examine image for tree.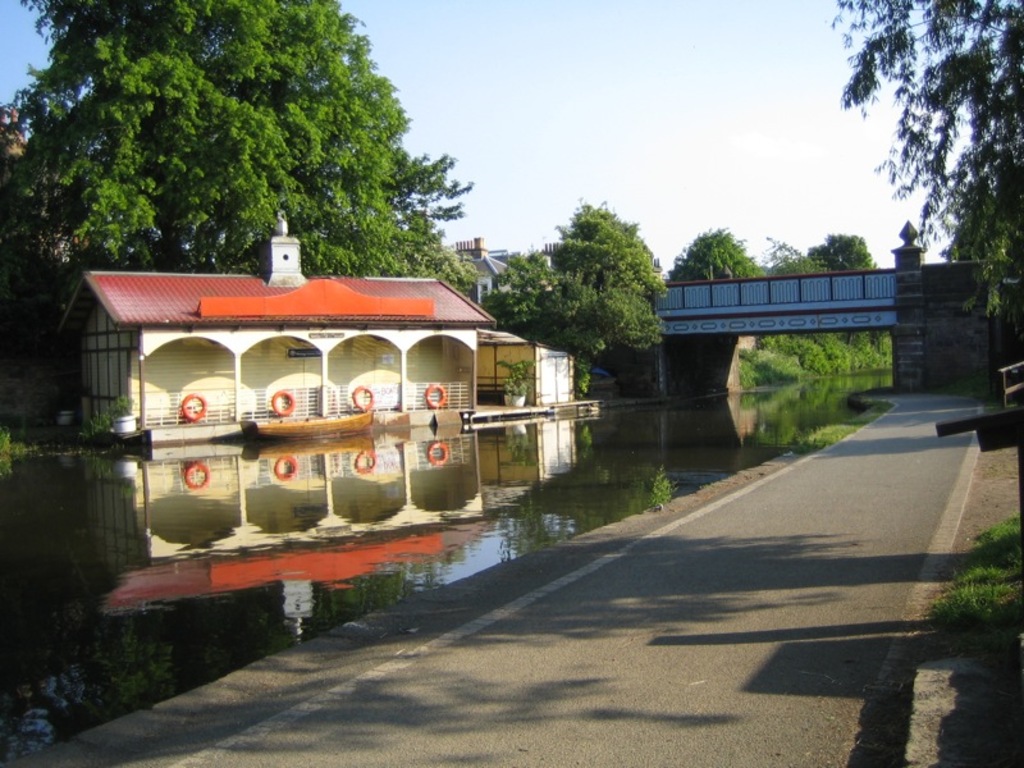
Examination result: 547,193,667,317.
